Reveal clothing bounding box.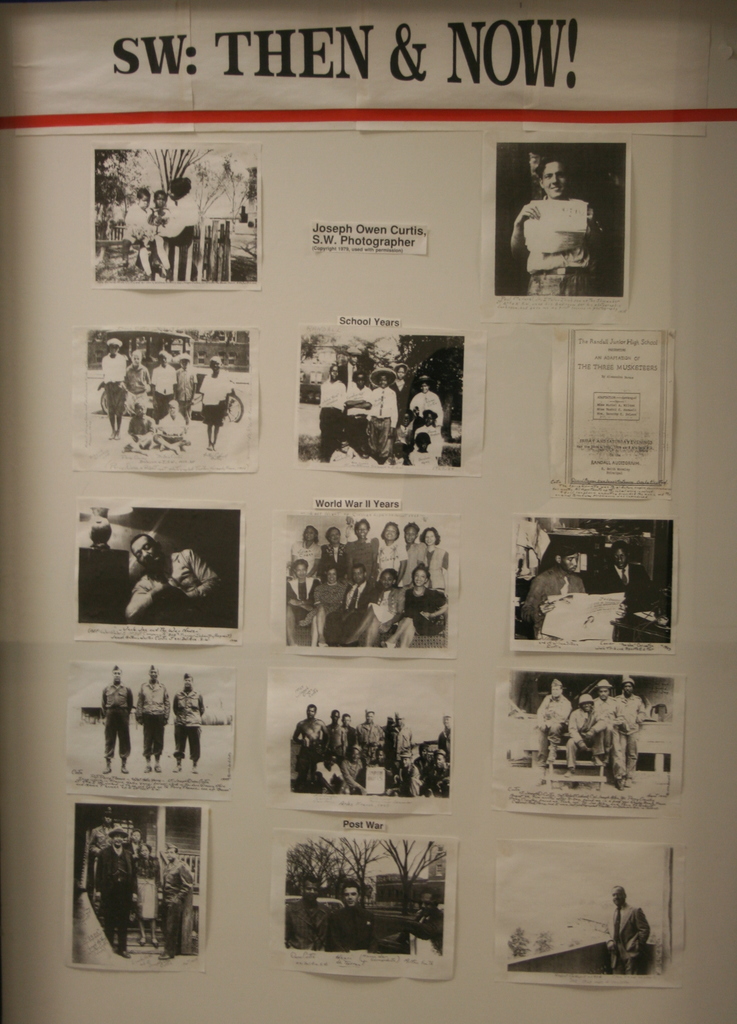
Revealed: 407/385/441/428.
